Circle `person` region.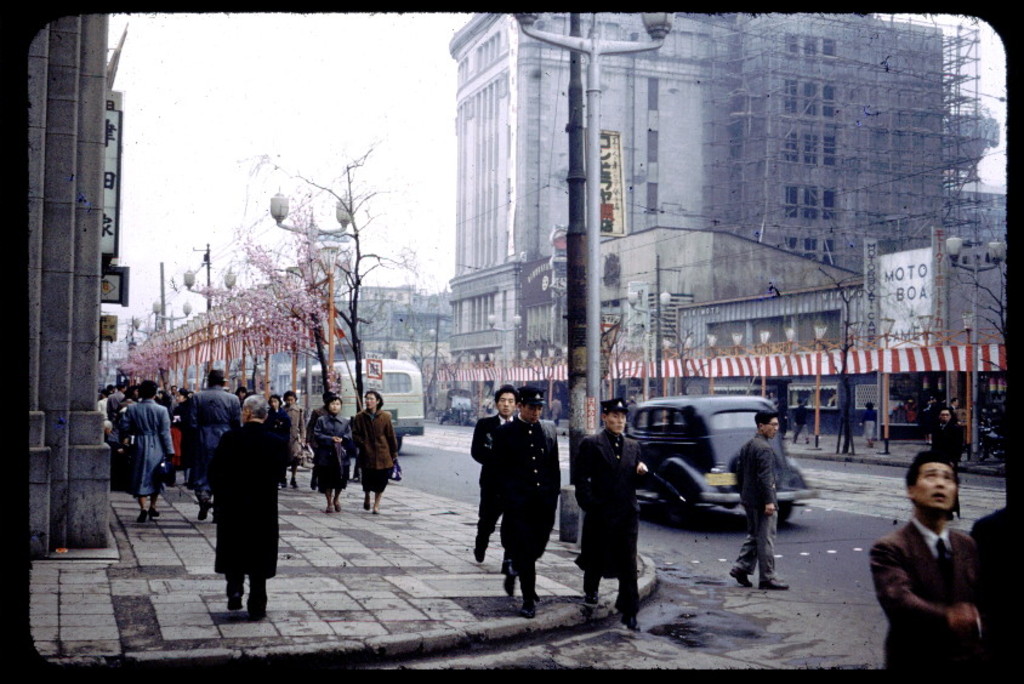
Region: region(306, 400, 354, 498).
